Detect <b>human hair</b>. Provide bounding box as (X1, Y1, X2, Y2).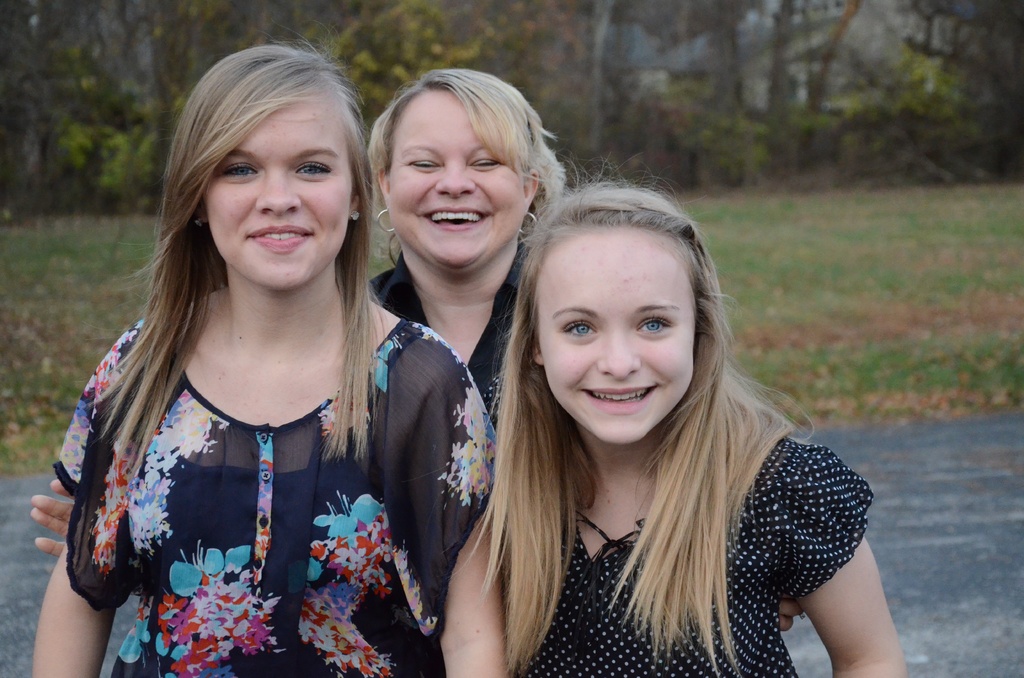
(102, 29, 369, 440).
